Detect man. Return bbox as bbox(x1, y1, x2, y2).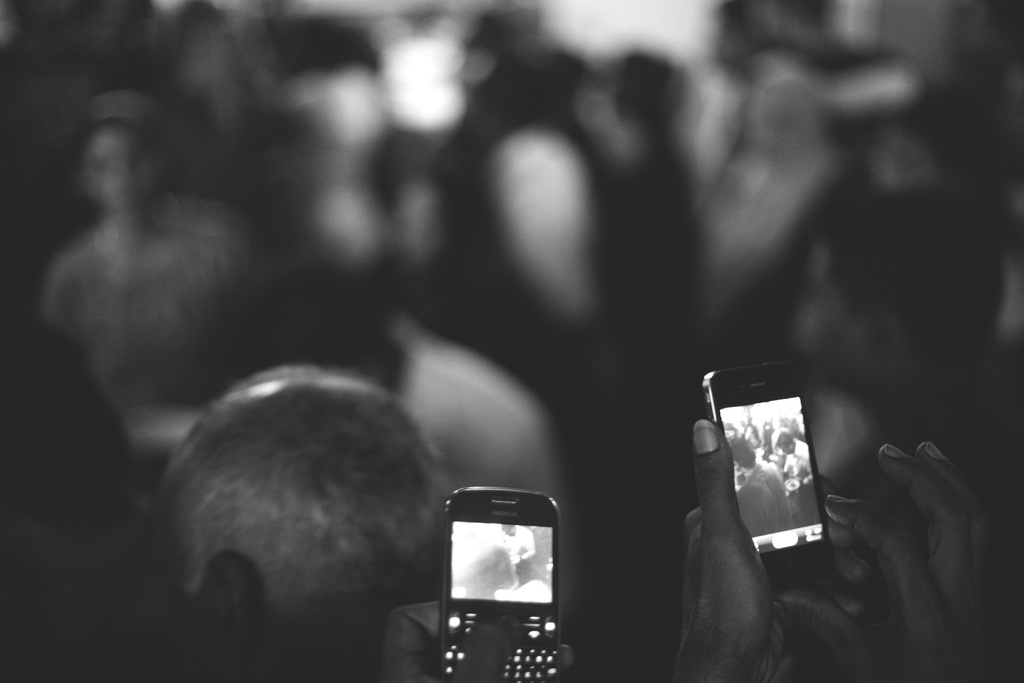
bbox(500, 523, 534, 582).
